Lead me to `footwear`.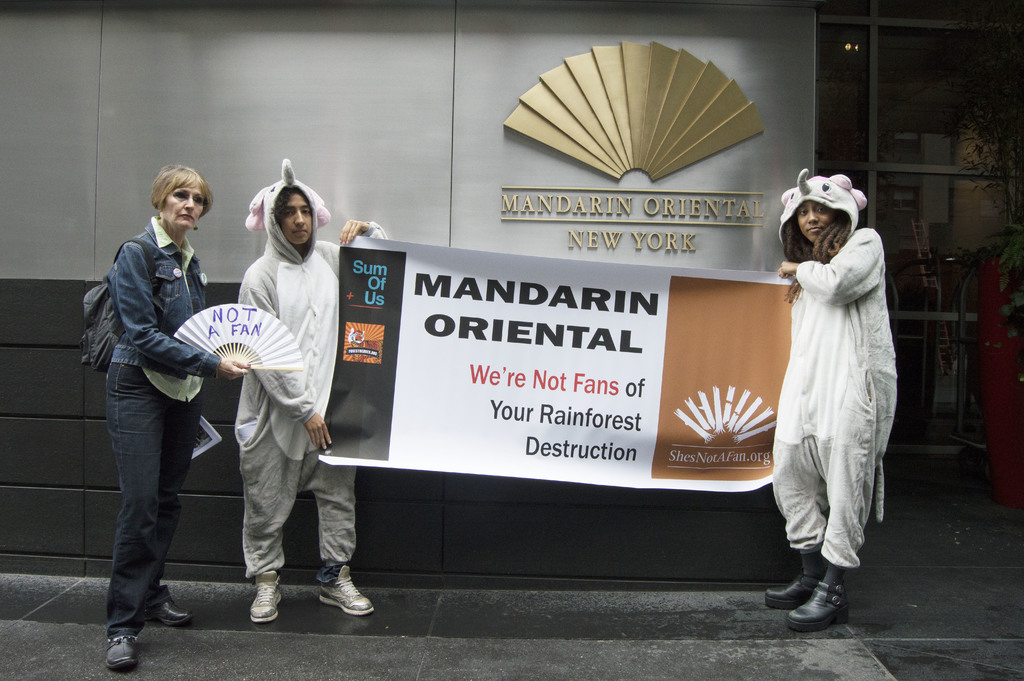
Lead to <box>789,561,861,637</box>.
